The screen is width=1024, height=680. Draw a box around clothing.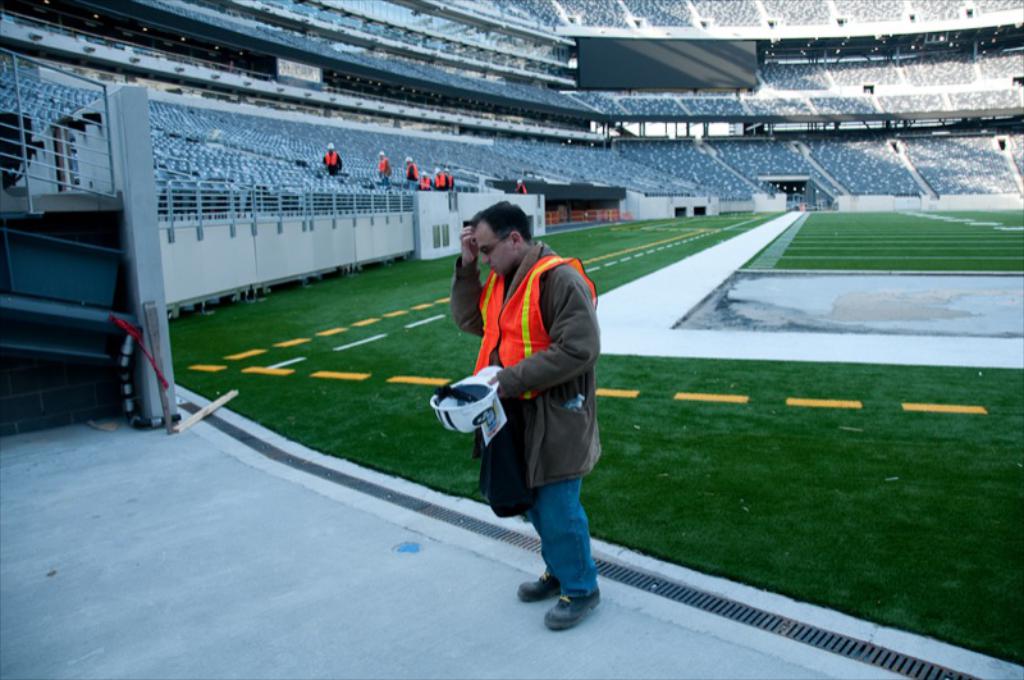
[447, 172, 454, 191].
